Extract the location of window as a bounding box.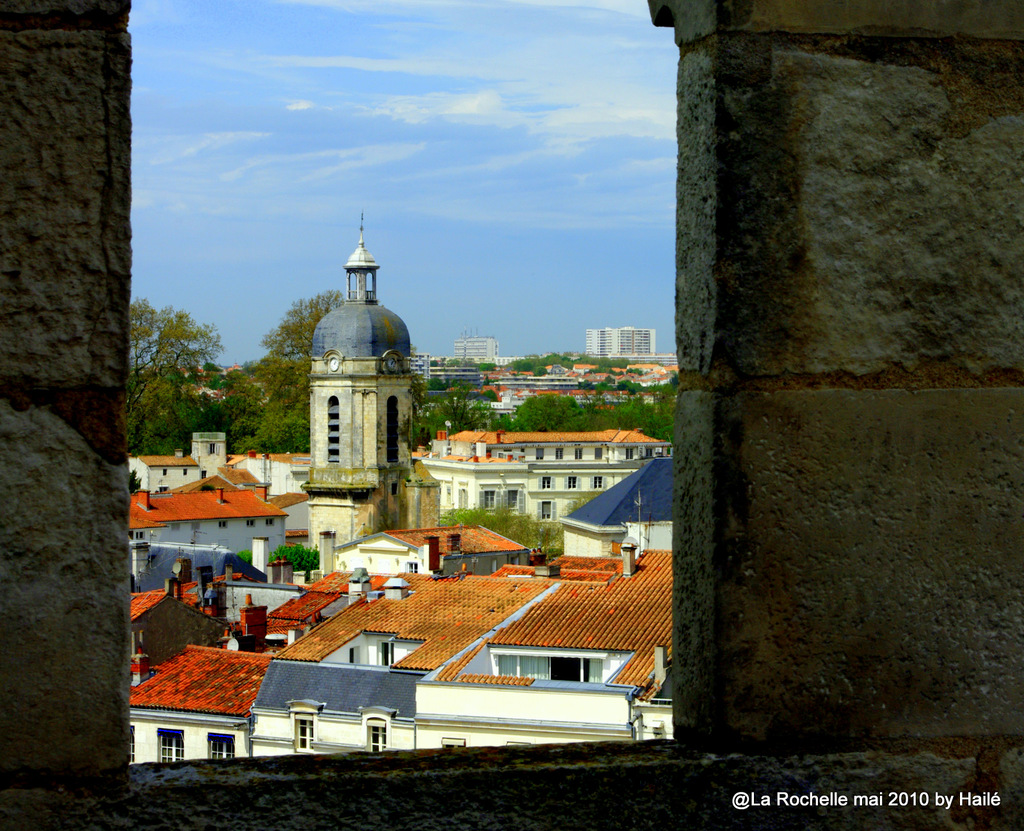
box=[294, 714, 313, 752].
